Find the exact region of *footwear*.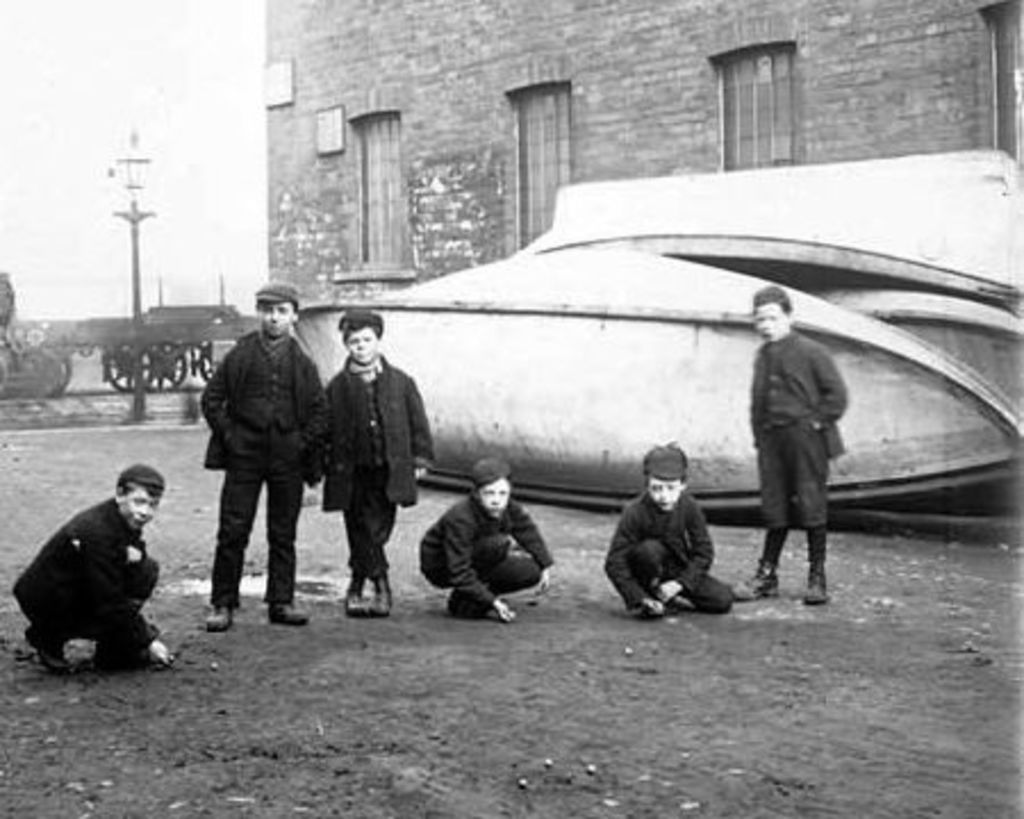
Exact region: [left=742, top=560, right=783, bottom=603].
